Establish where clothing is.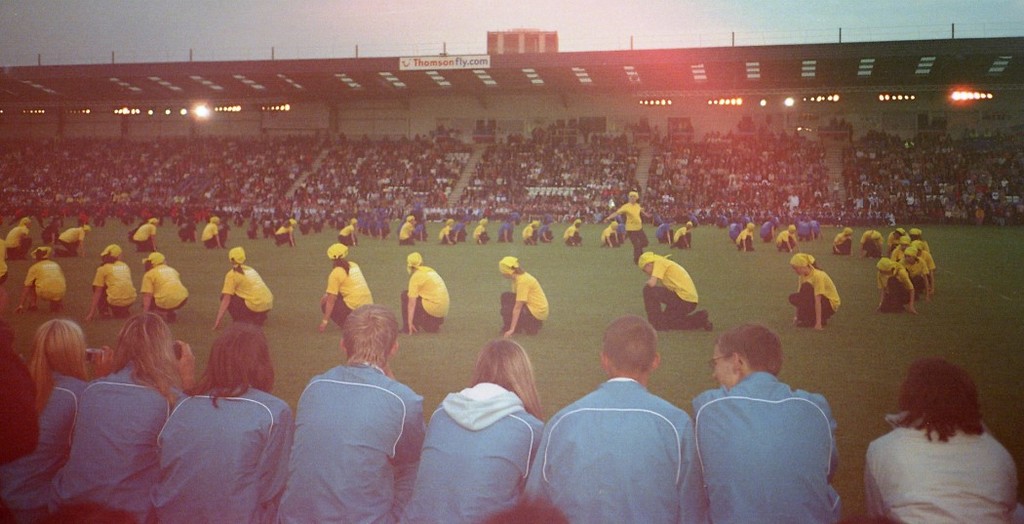
Established at {"x1": 826, "y1": 230, "x2": 854, "y2": 259}.
